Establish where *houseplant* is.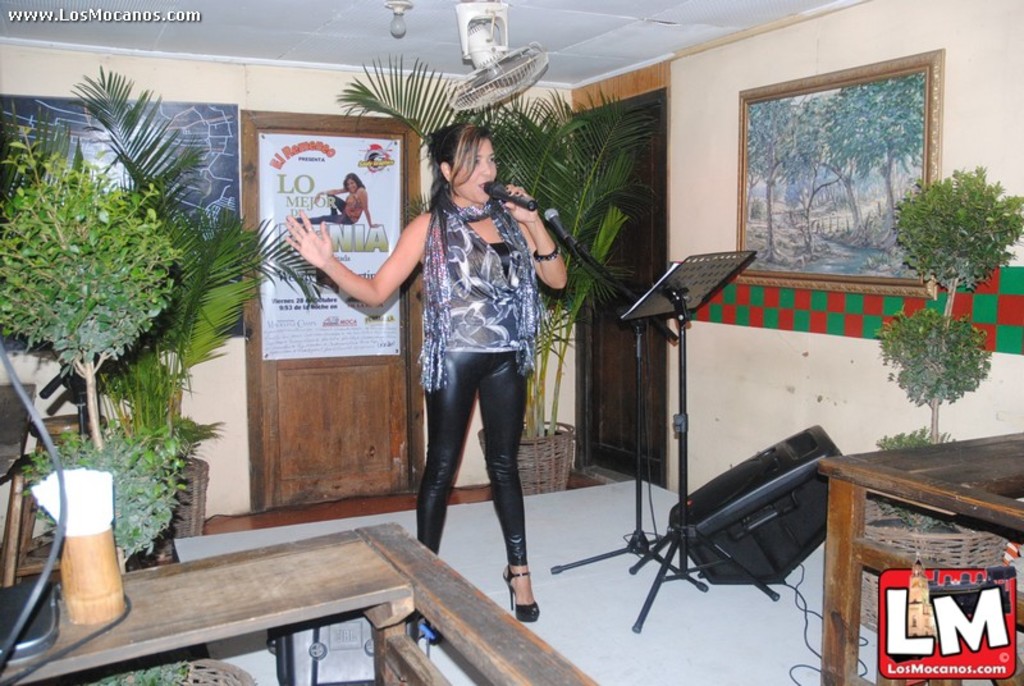
Established at {"left": 879, "top": 164, "right": 1023, "bottom": 451}.
